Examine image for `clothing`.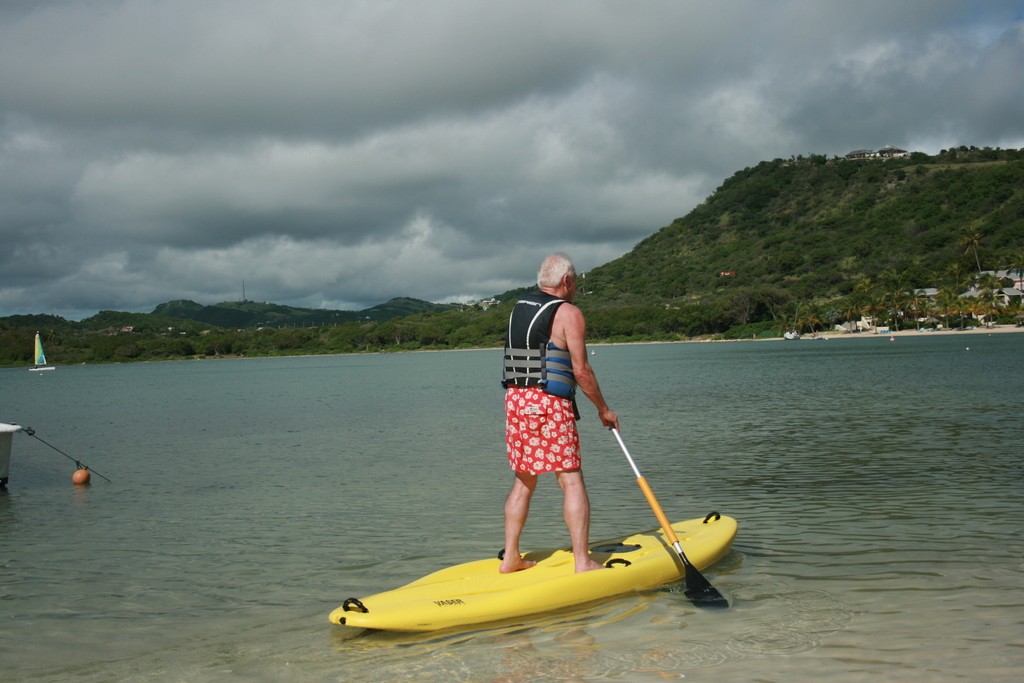
Examination result: rect(504, 386, 582, 474).
